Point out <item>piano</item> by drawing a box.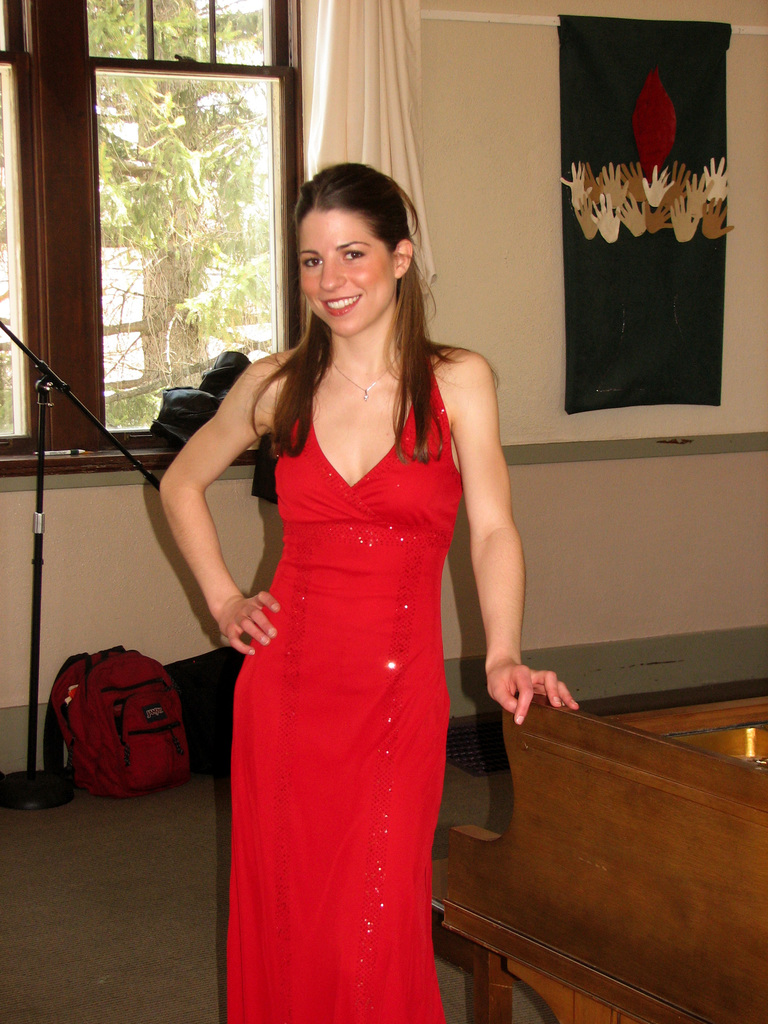
rect(417, 669, 767, 1023).
